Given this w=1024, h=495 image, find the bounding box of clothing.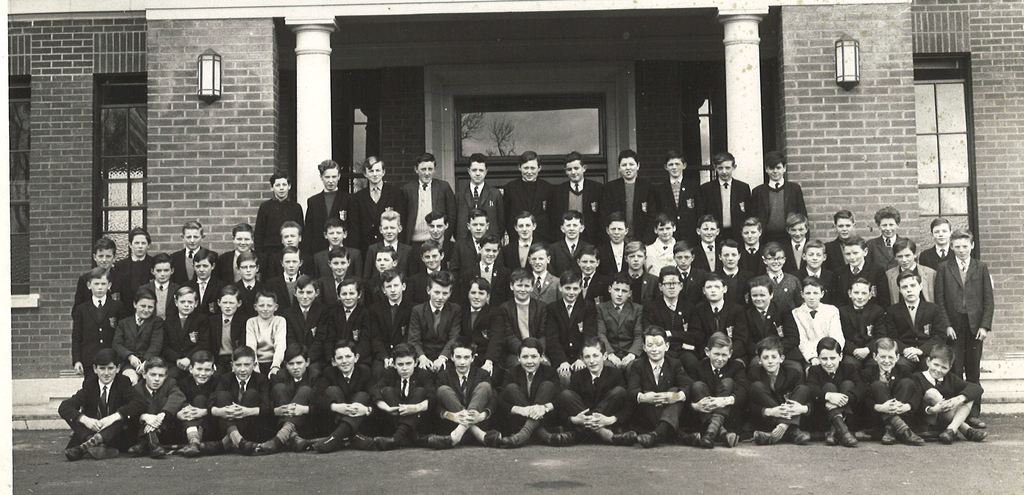
locate(836, 258, 888, 295).
